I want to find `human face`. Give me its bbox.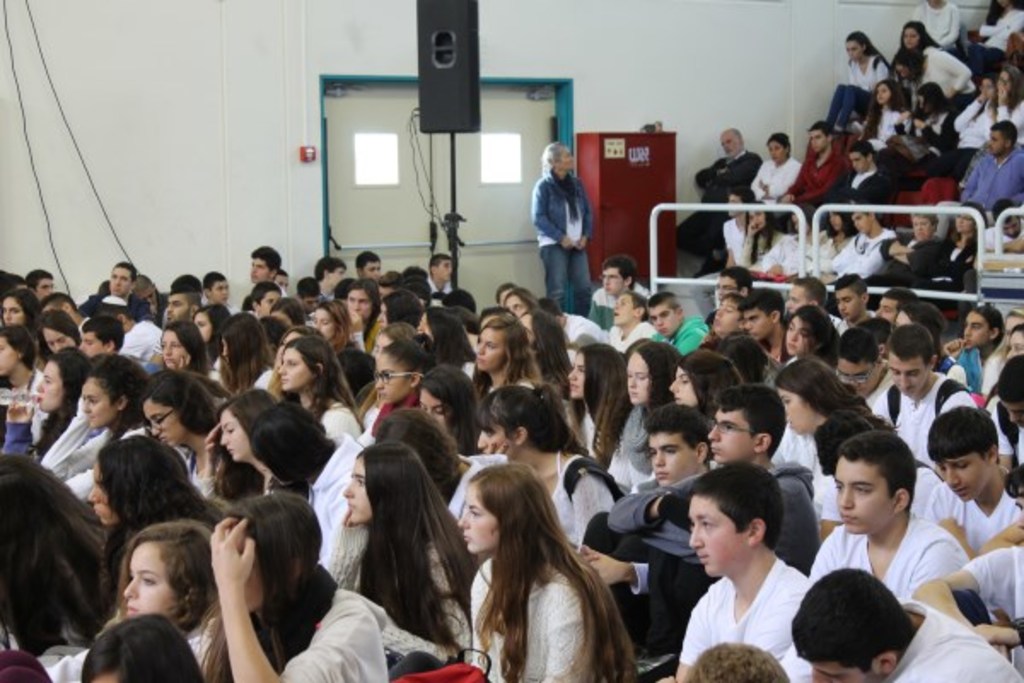
box(748, 311, 777, 338).
